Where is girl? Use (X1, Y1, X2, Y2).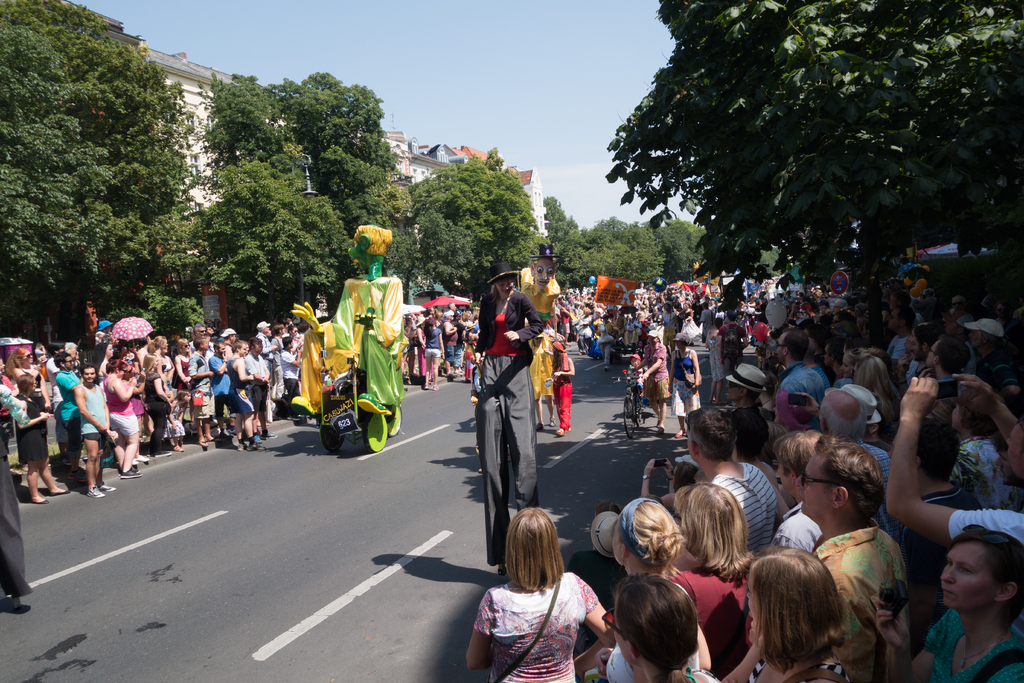
(639, 308, 657, 338).
